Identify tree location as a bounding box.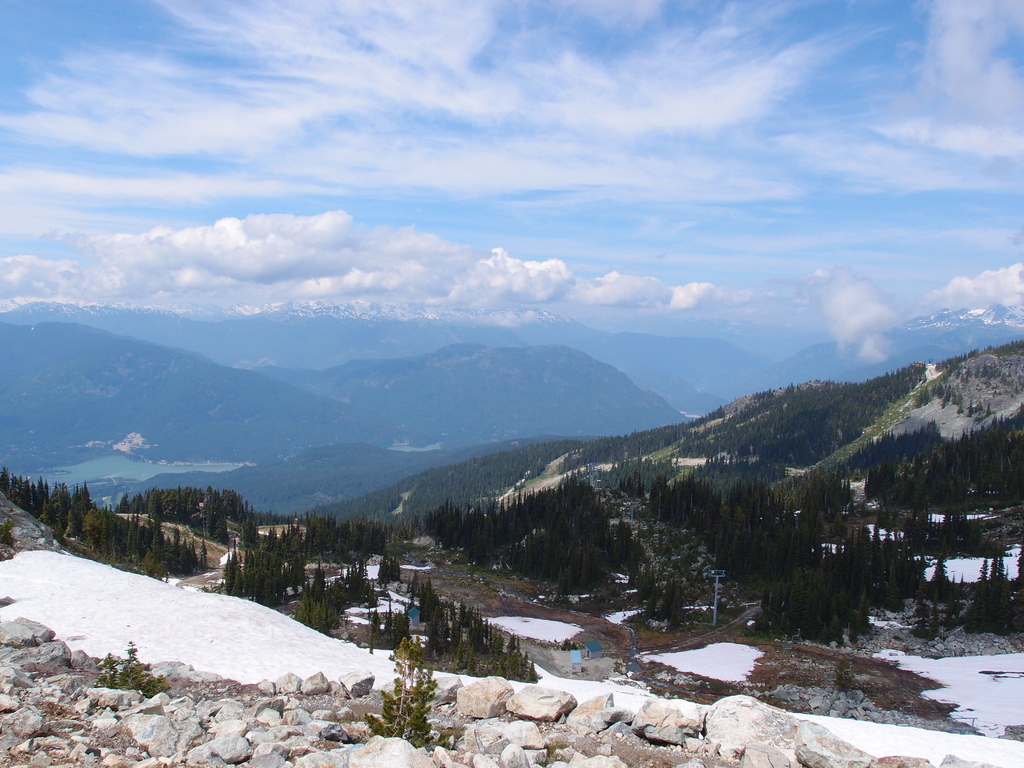
(x1=367, y1=634, x2=436, y2=752).
